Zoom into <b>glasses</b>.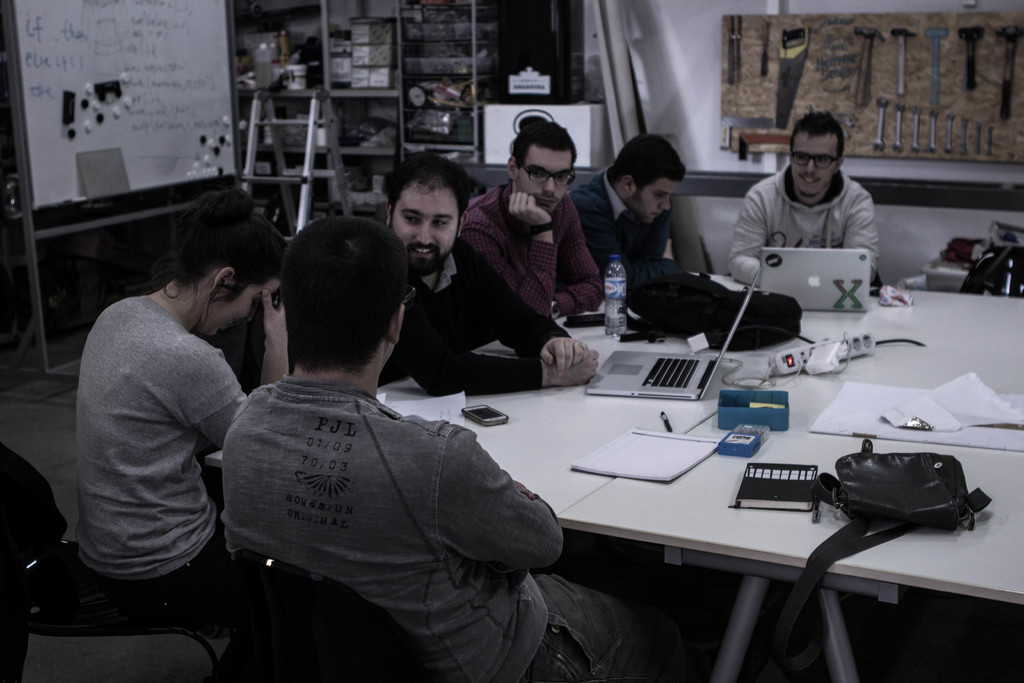
Zoom target: (520,160,577,187).
